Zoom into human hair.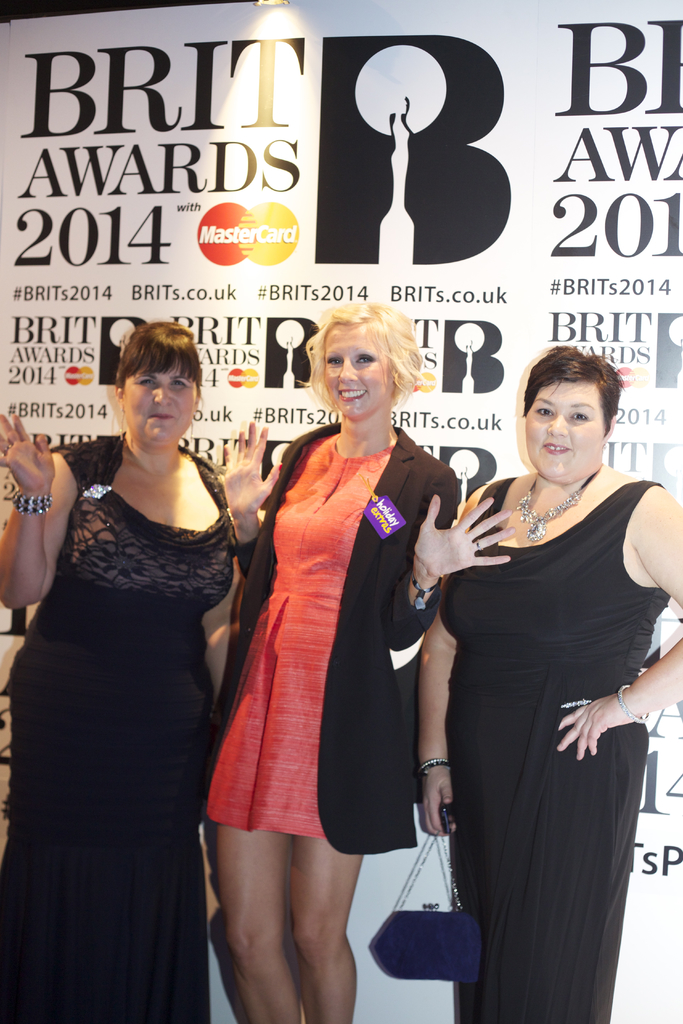
Zoom target: bbox=(302, 294, 431, 435).
